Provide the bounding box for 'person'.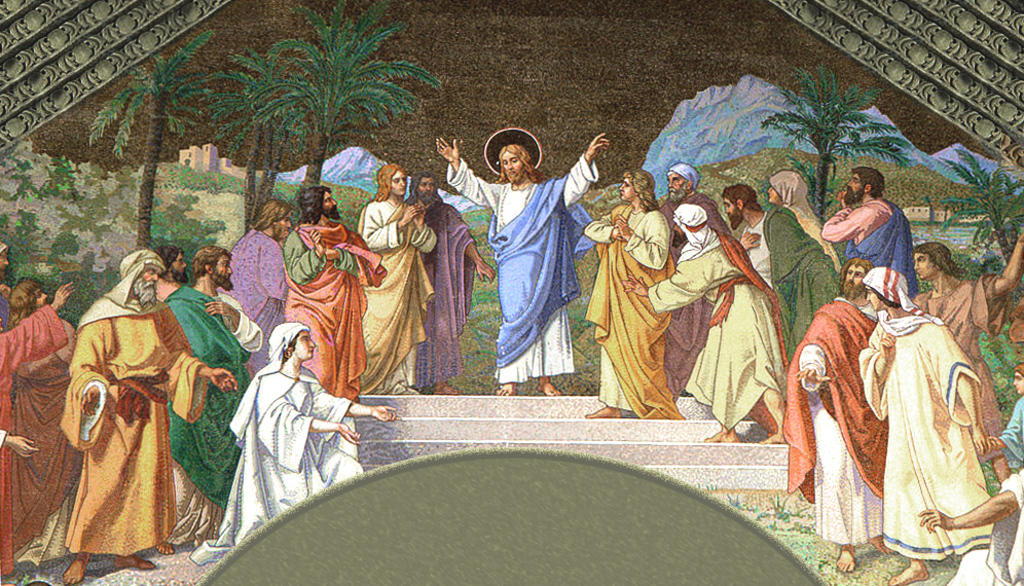
bbox=(65, 239, 181, 579).
